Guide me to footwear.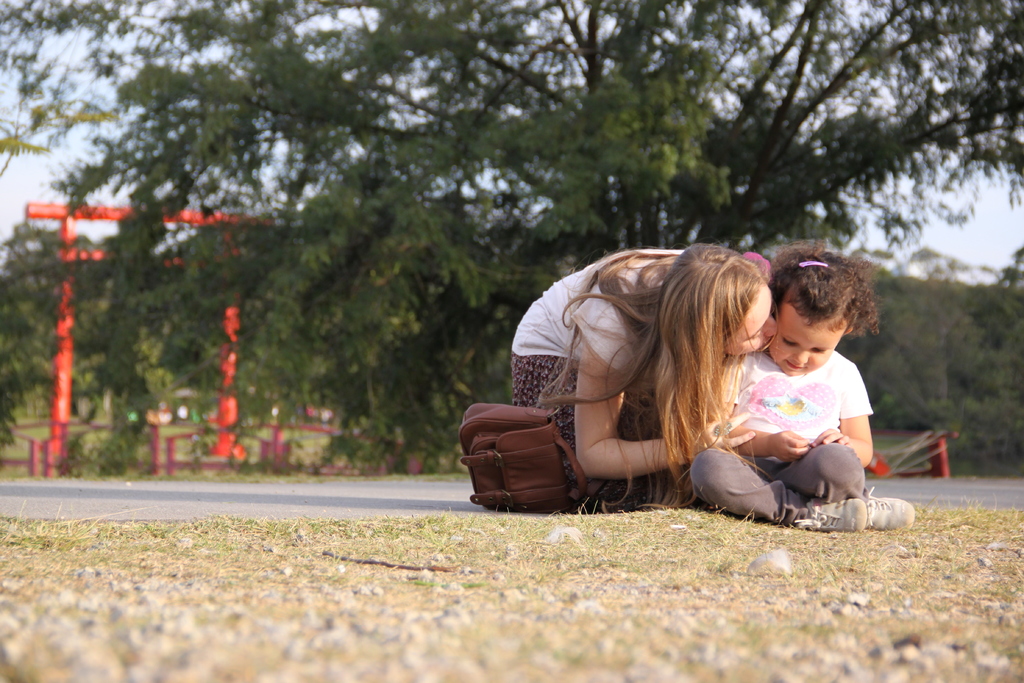
Guidance: region(792, 494, 870, 533).
